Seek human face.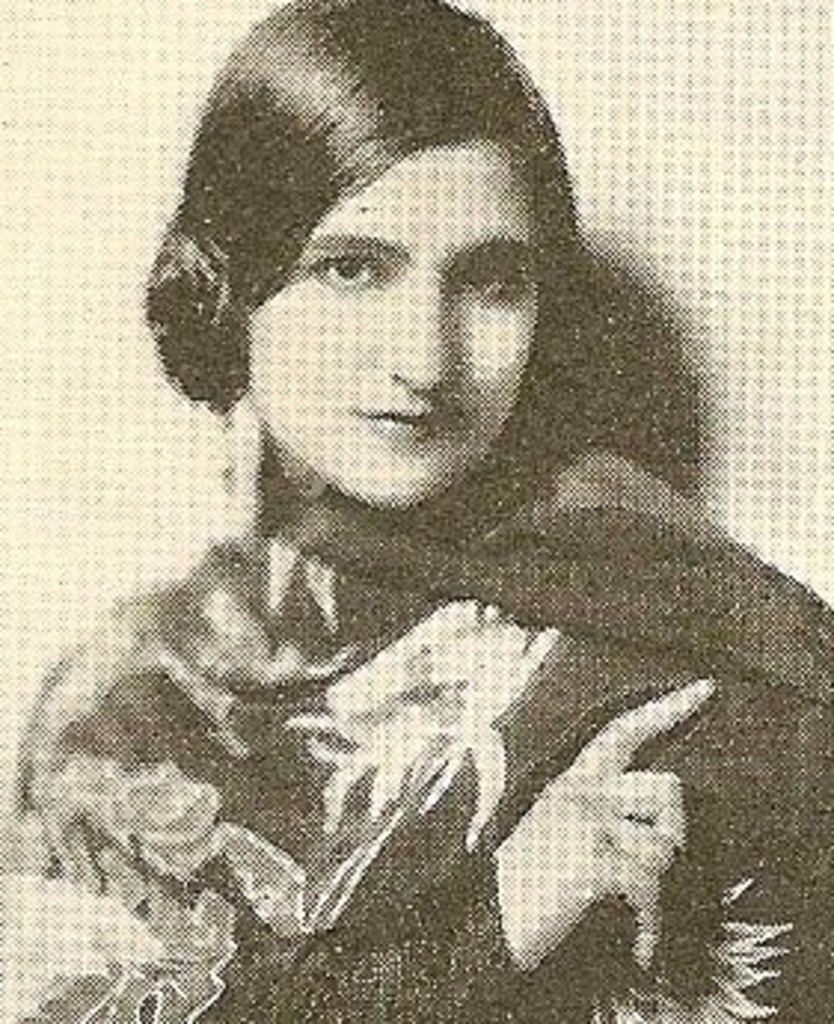
BBox(252, 148, 540, 505).
